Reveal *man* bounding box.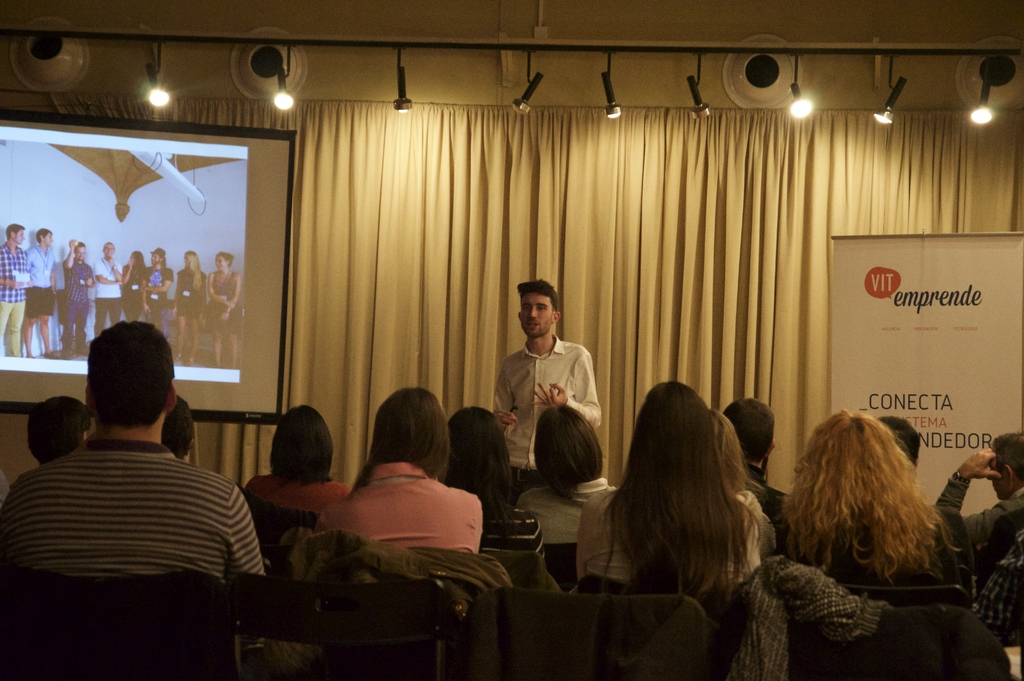
Revealed: crop(28, 391, 89, 464).
